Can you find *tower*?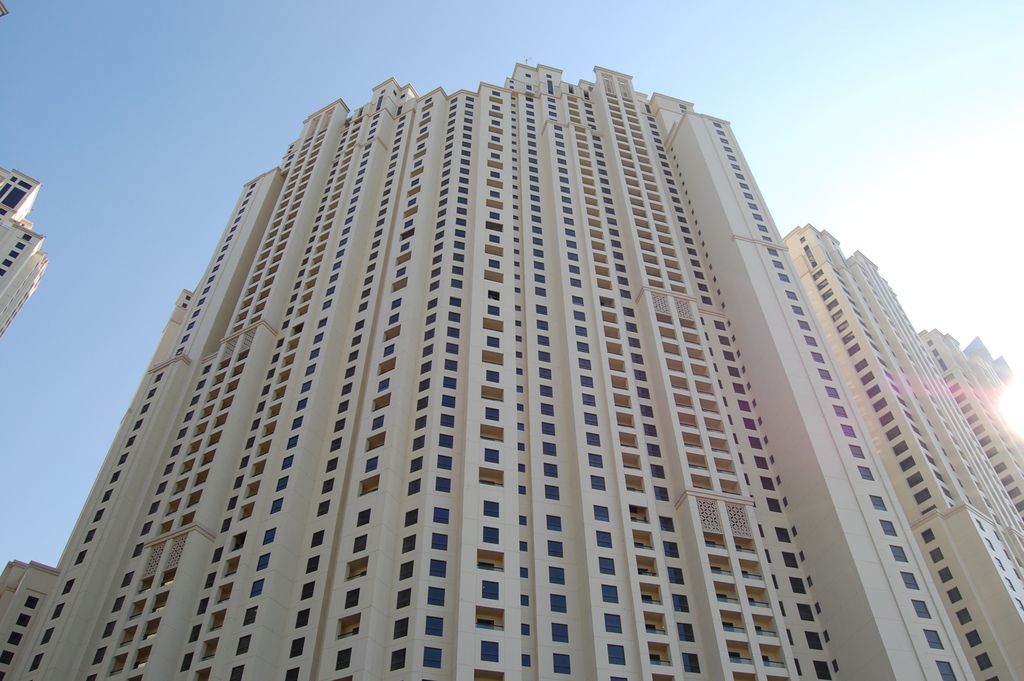
Yes, bounding box: detection(0, 62, 1022, 680).
